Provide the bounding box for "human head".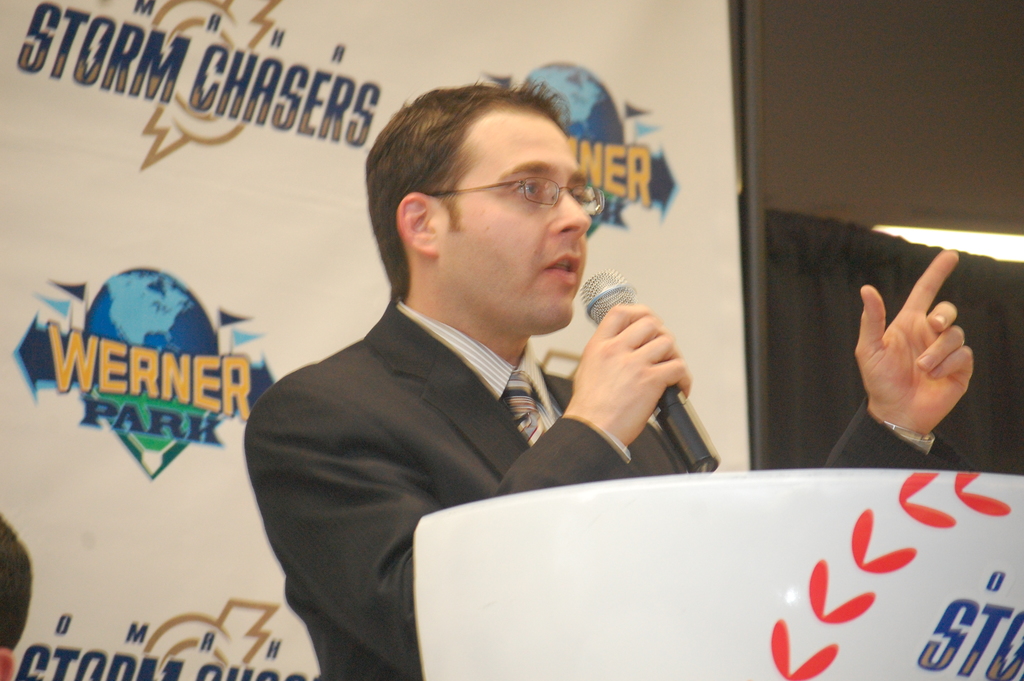
detection(365, 80, 611, 361).
